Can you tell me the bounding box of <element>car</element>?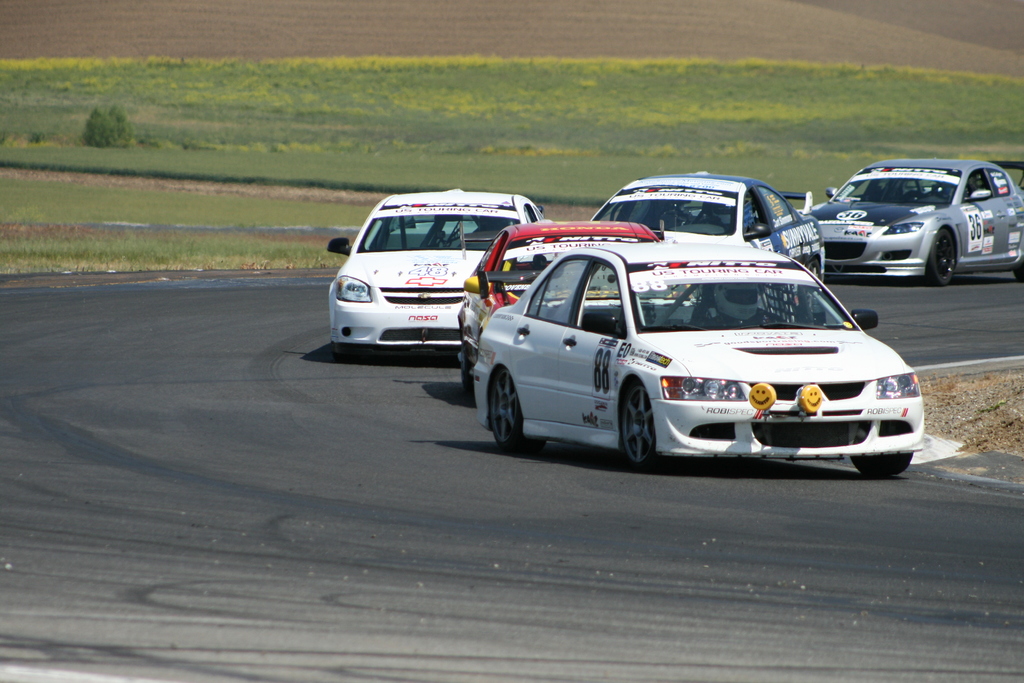
pyautogui.locateOnScreen(811, 158, 1023, 280).
